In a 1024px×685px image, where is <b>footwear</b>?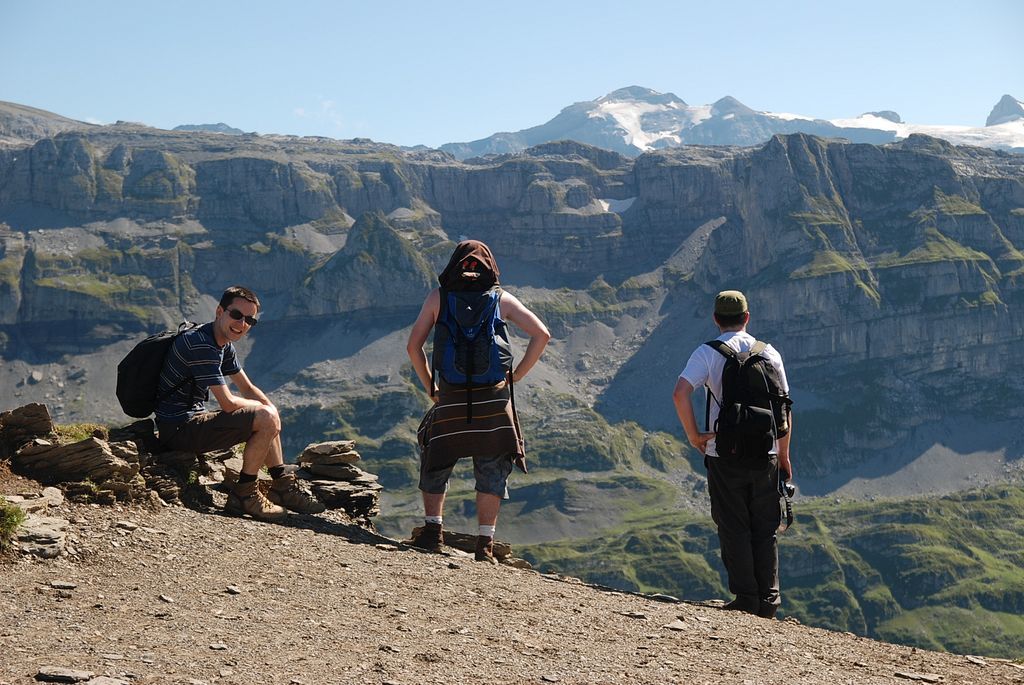
(266,473,325,517).
